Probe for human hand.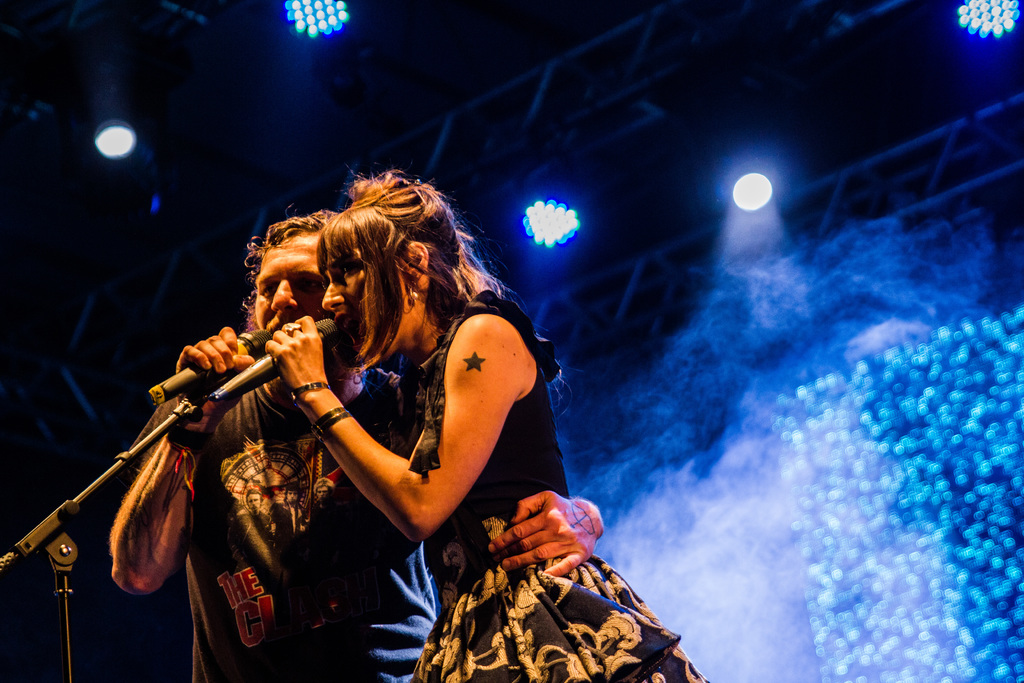
Probe result: box=[262, 314, 330, 398].
